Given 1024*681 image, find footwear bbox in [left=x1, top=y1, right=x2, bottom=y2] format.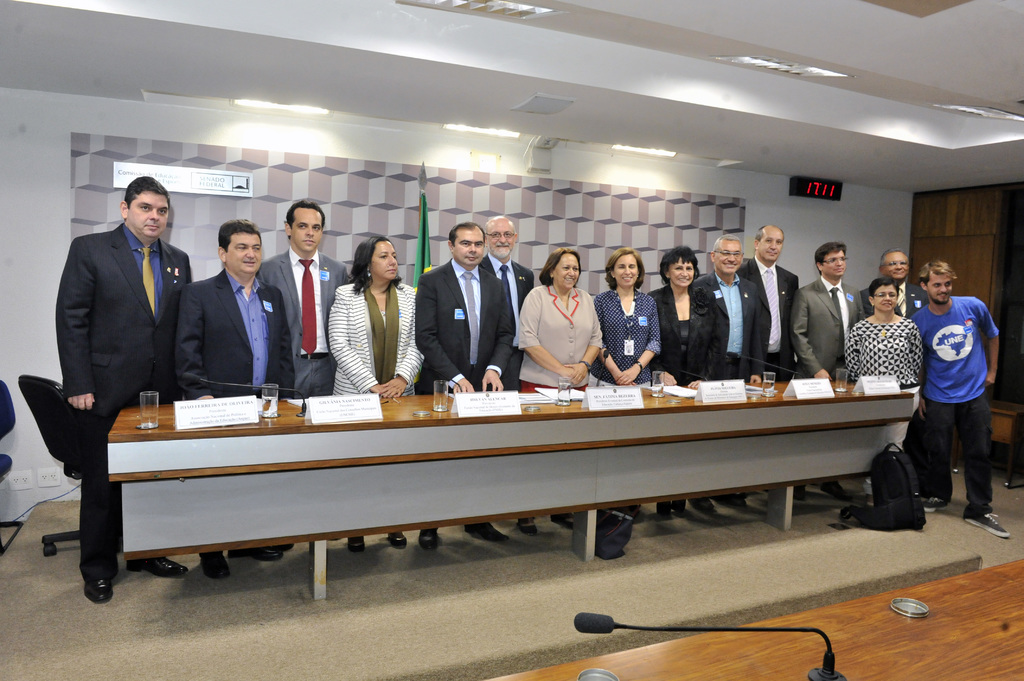
[left=794, top=485, right=809, bottom=501].
